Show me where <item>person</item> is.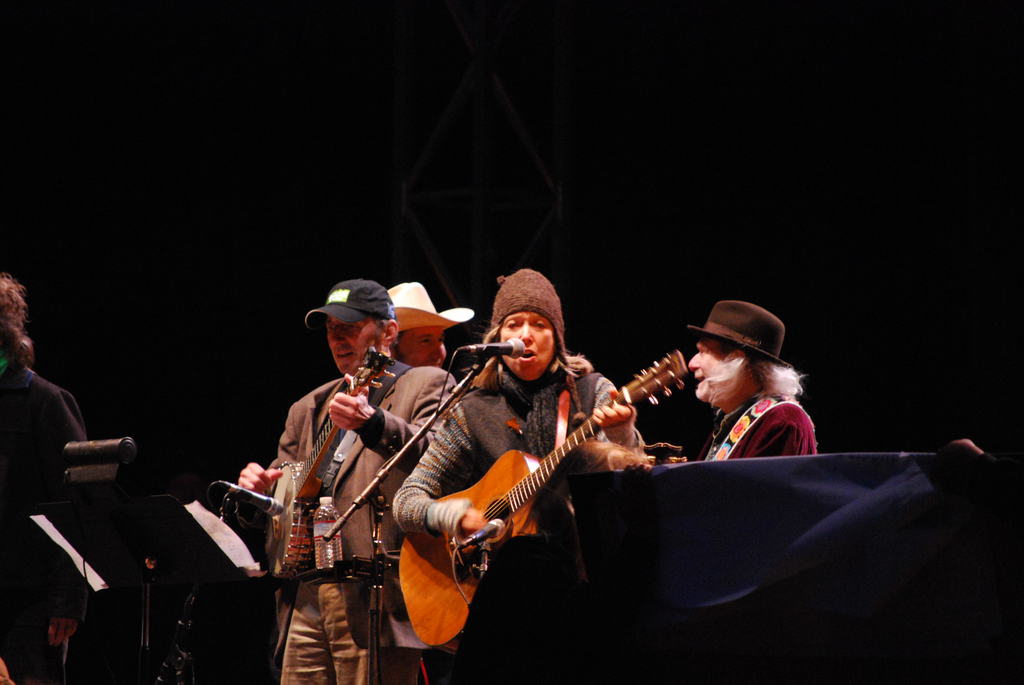
<item>person</item> is at l=377, t=267, r=646, b=684.
